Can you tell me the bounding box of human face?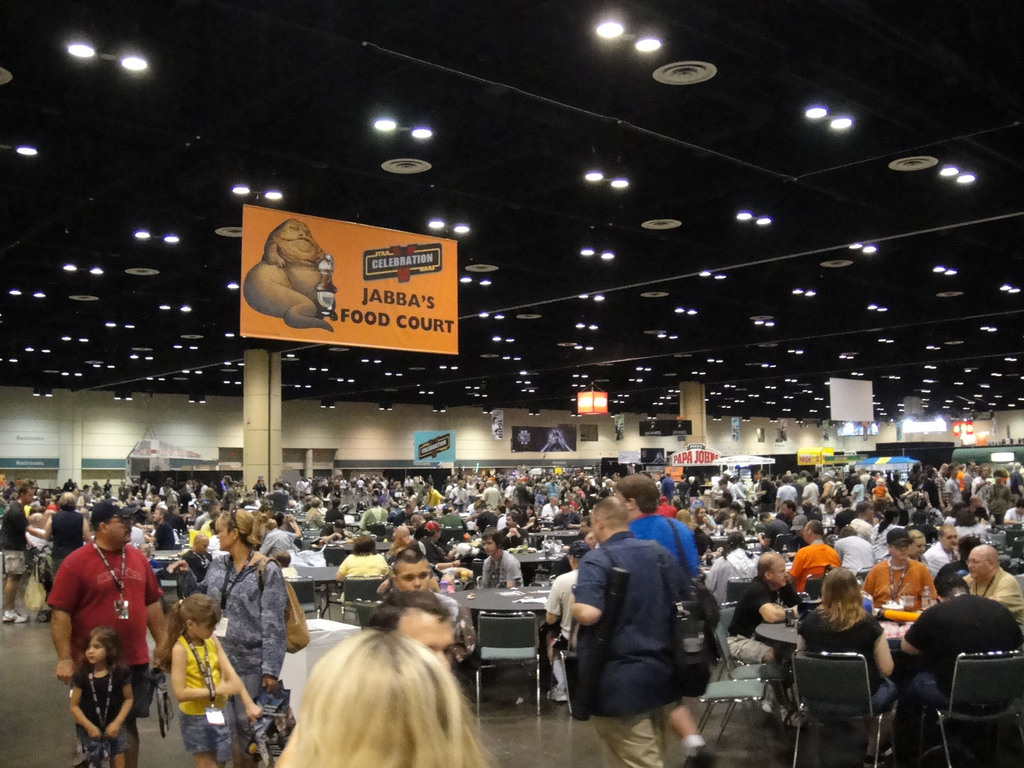
Rect(780, 502, 791, 517).
